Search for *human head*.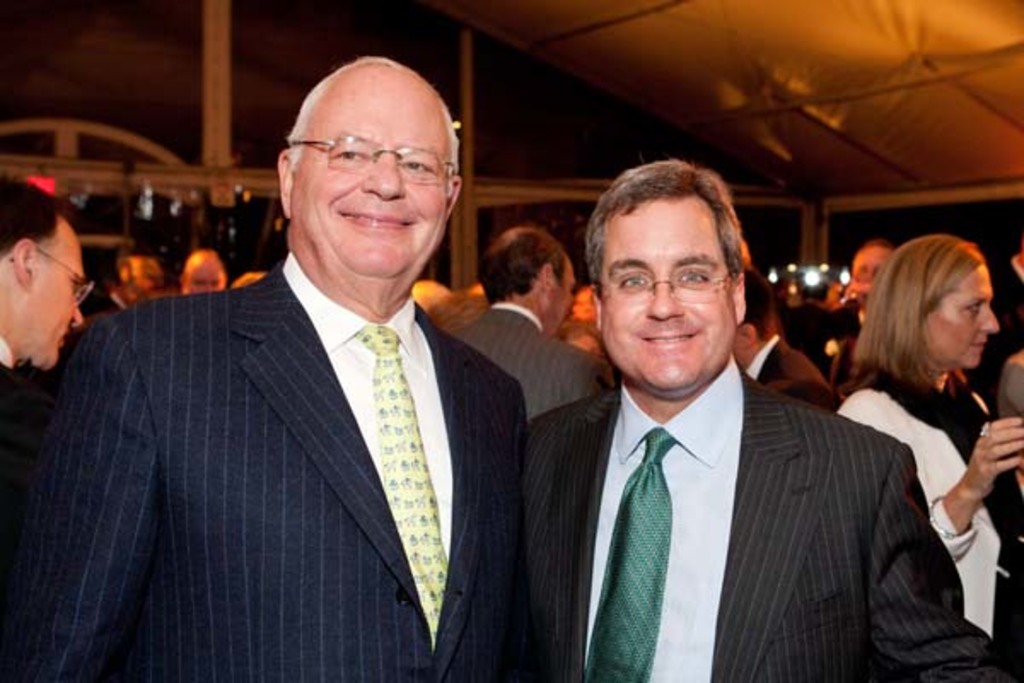
Found at rect(480, 225, 577, 336).
